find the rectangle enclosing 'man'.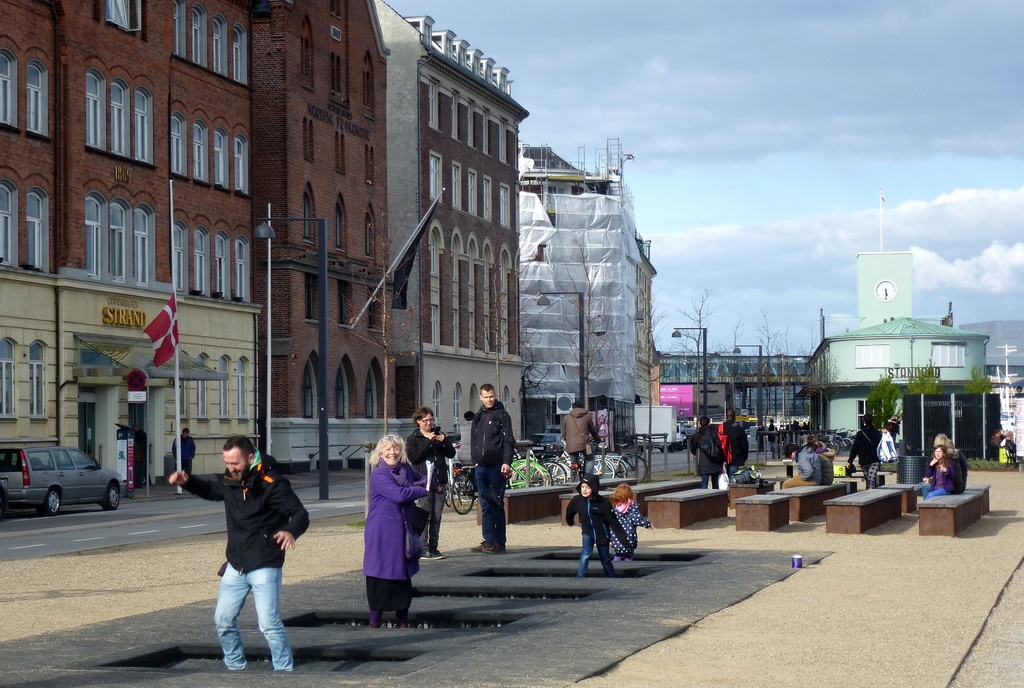
x1=194, y1=434, x2=300, y2=676.
